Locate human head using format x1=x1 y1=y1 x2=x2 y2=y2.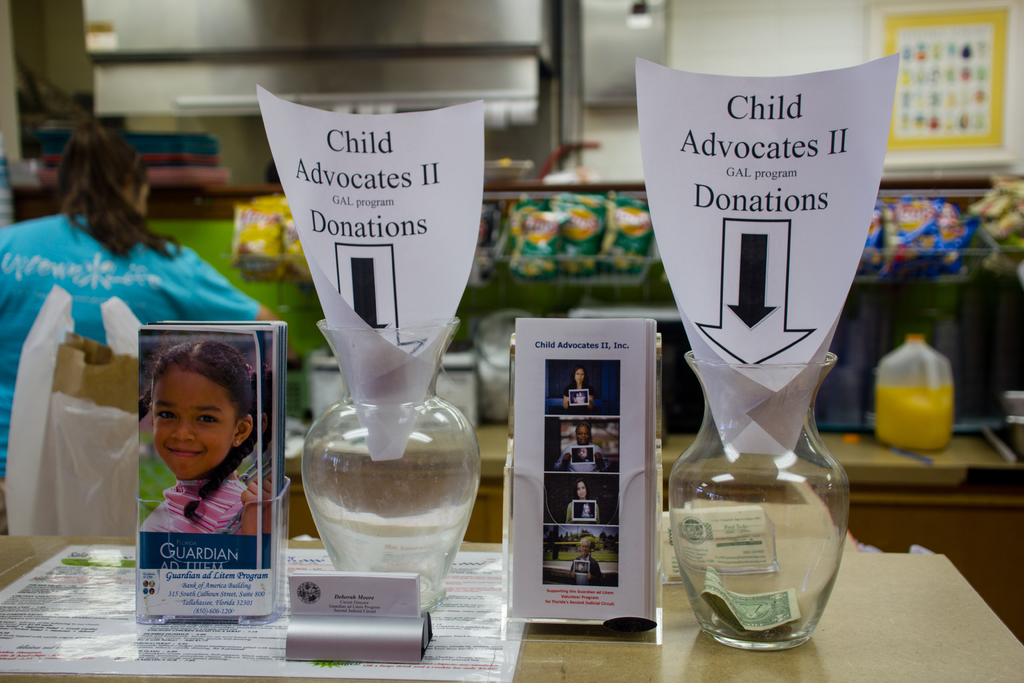
x1=572 y1=363 x2=585 y2=383.
